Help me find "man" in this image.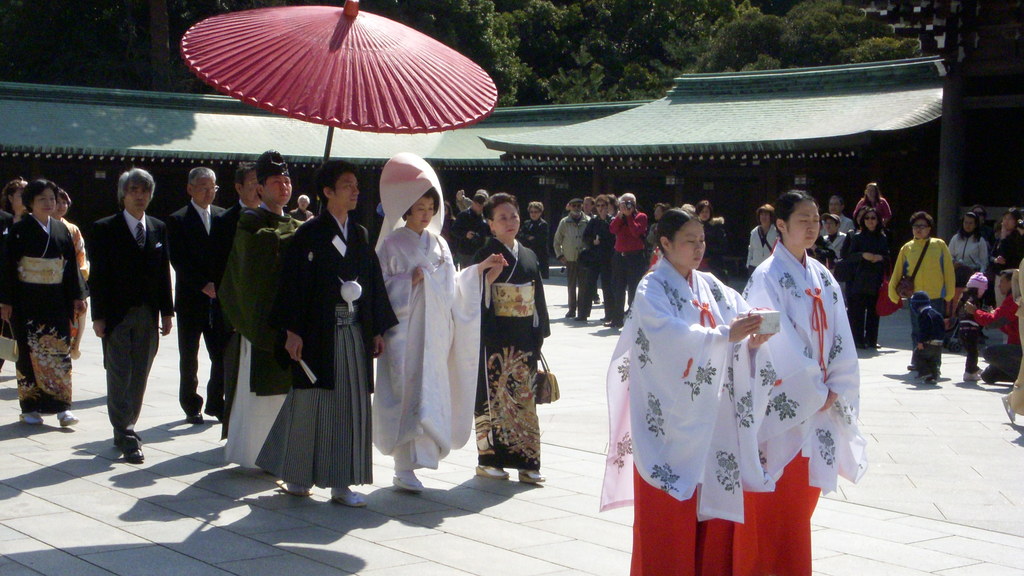
Found it: Rect(828, 197, 852, 231).
